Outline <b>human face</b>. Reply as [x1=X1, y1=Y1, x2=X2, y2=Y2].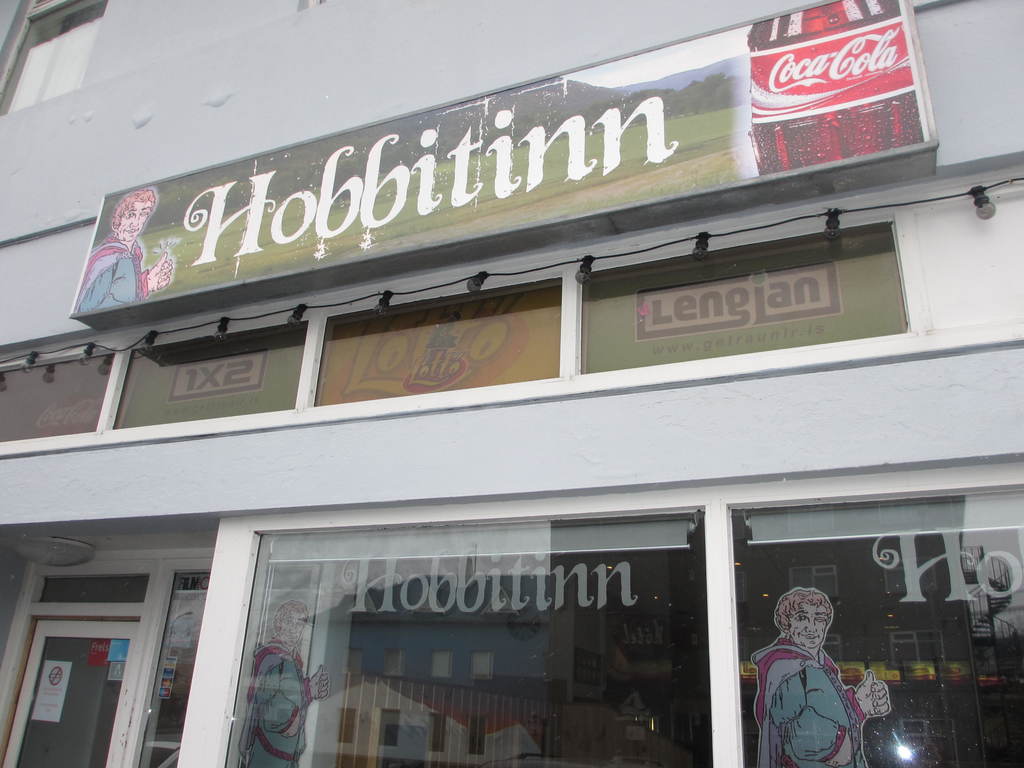
[x1=118, y1=202, x2=153, y2=244].
